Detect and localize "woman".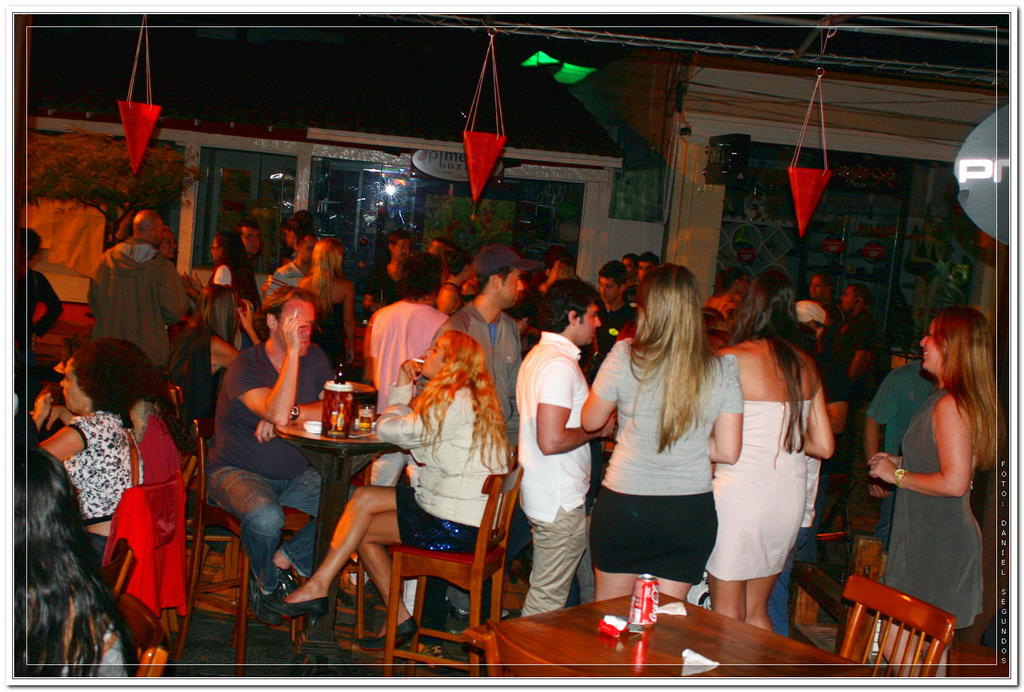
Localized at BBox(255, 328, 509, 654).
